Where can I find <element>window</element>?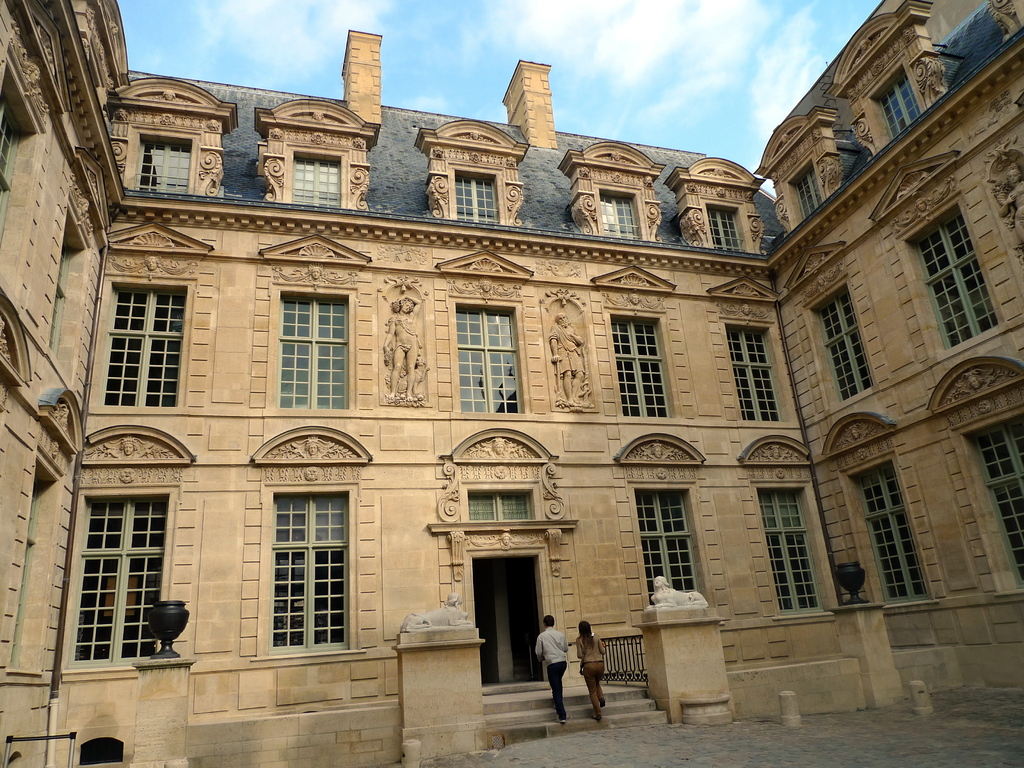
You can find it at locate(857, 456, 941, 598).
